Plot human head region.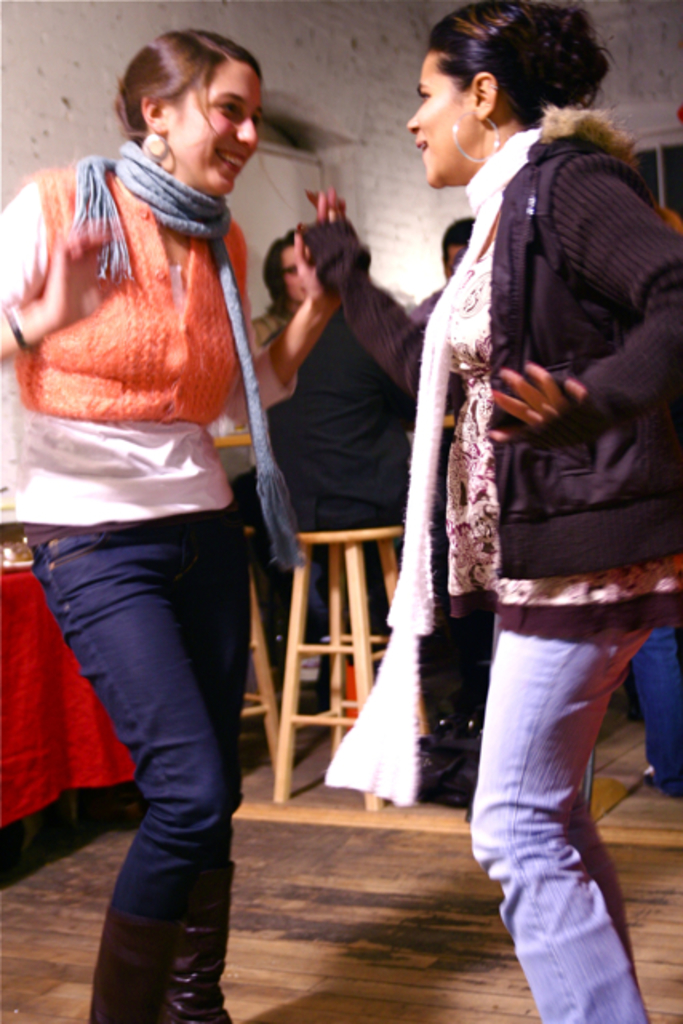
Plotted at 264/229/312/309.
